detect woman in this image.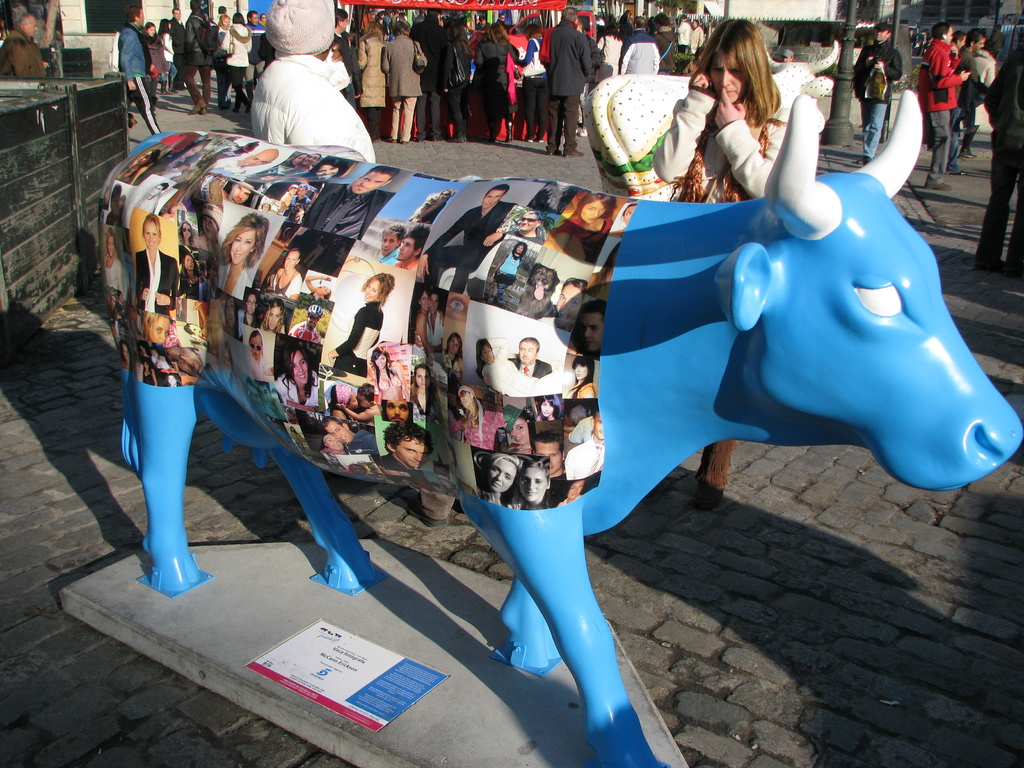
Detection: 304,155,350,180.
